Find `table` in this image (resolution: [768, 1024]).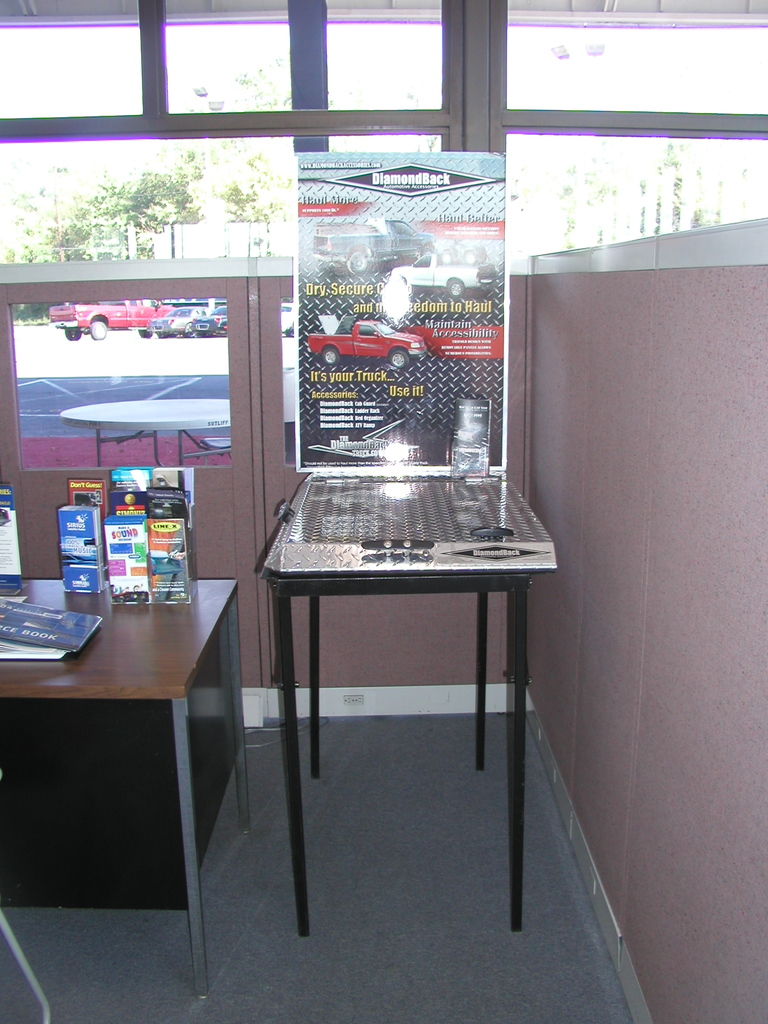
bbox(19, 563, 232, 966).
